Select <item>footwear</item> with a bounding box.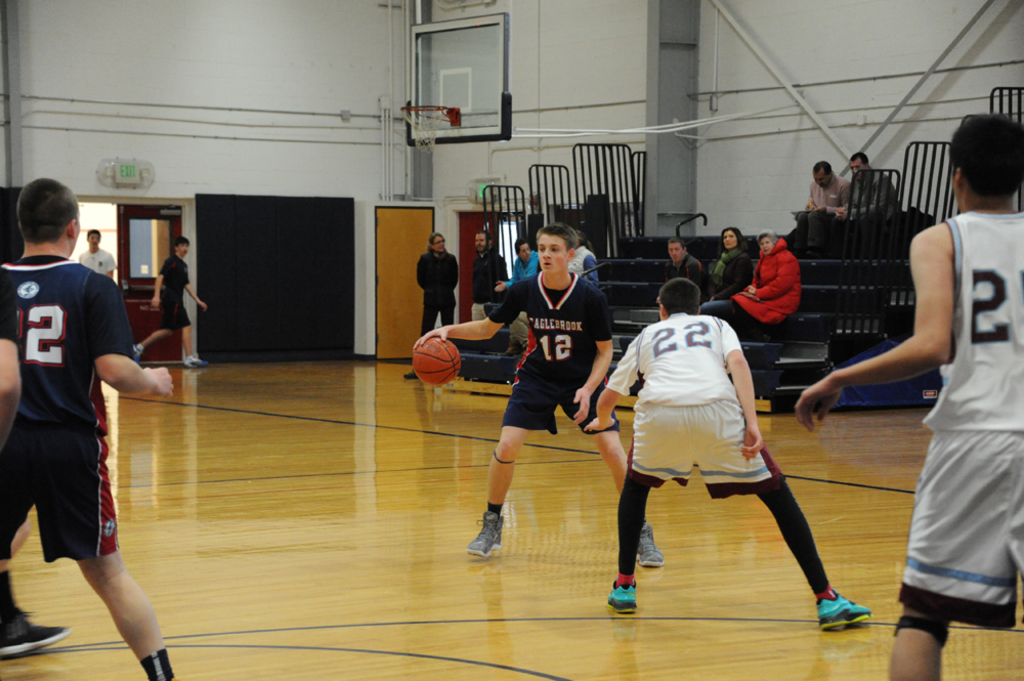
0 609 75 659.
